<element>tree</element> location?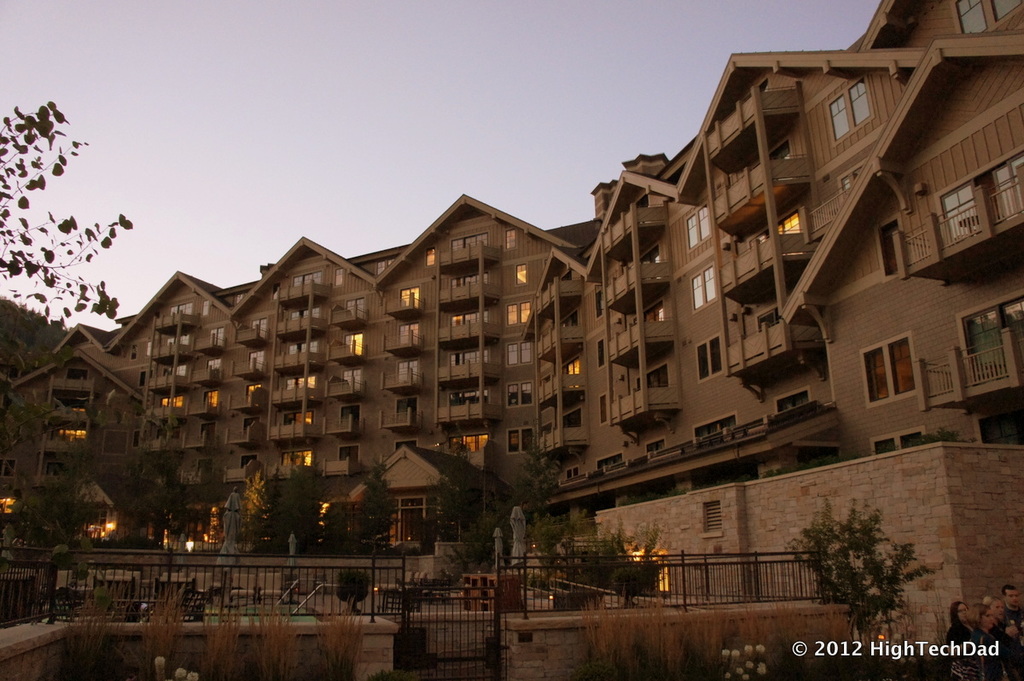
[85,444,234,547]
